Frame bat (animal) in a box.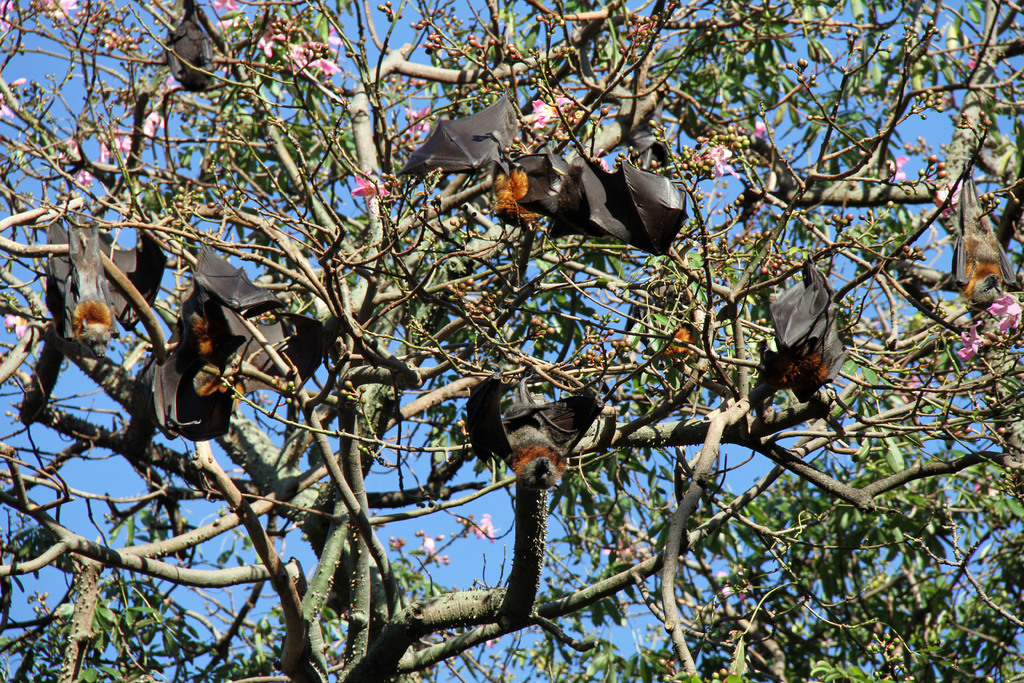
detection(950, 172, 1023, 315).
